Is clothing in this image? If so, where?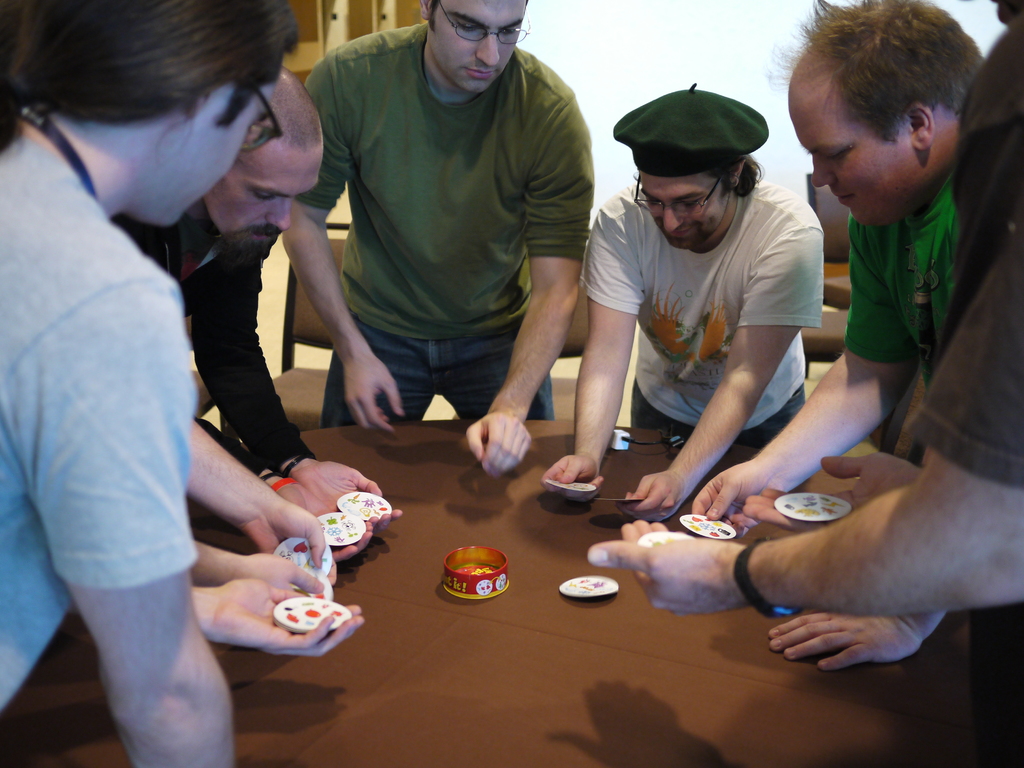
Yes, at left=607, top=79, right=785, bottom=179.
